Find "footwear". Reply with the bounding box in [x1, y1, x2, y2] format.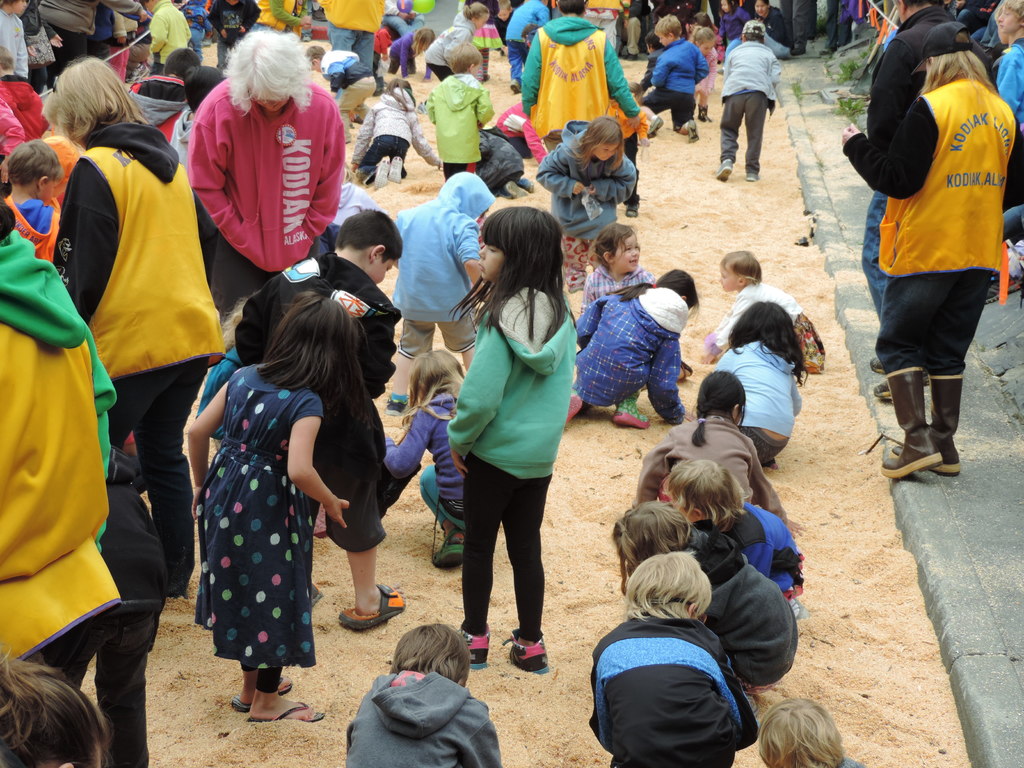
[685, 116, 701, 143].
